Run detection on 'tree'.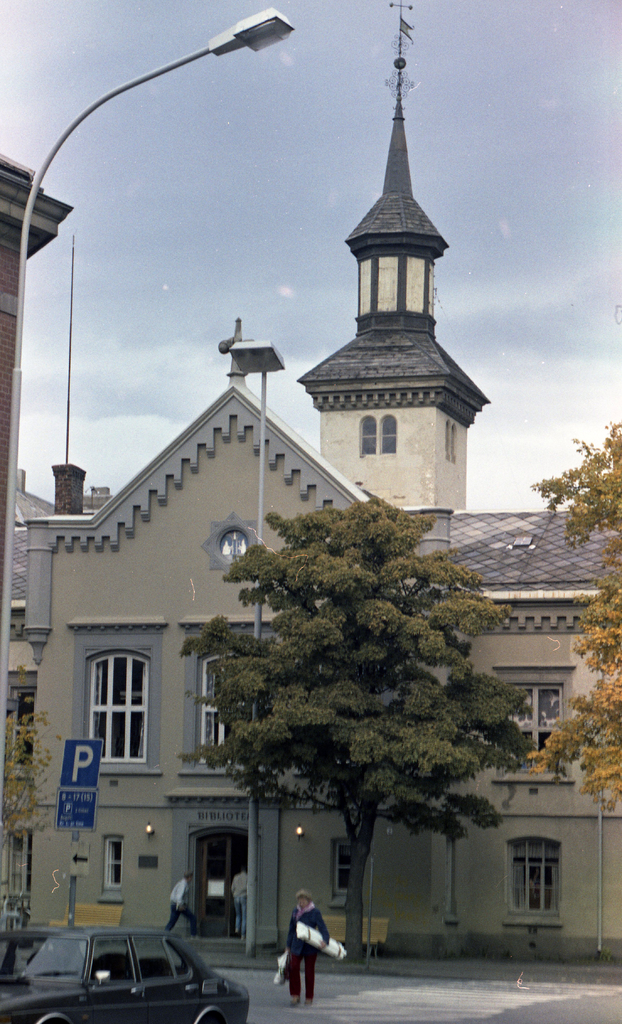
Result: pyautogui.locateOnScreen(188, 501, 513, 961).
